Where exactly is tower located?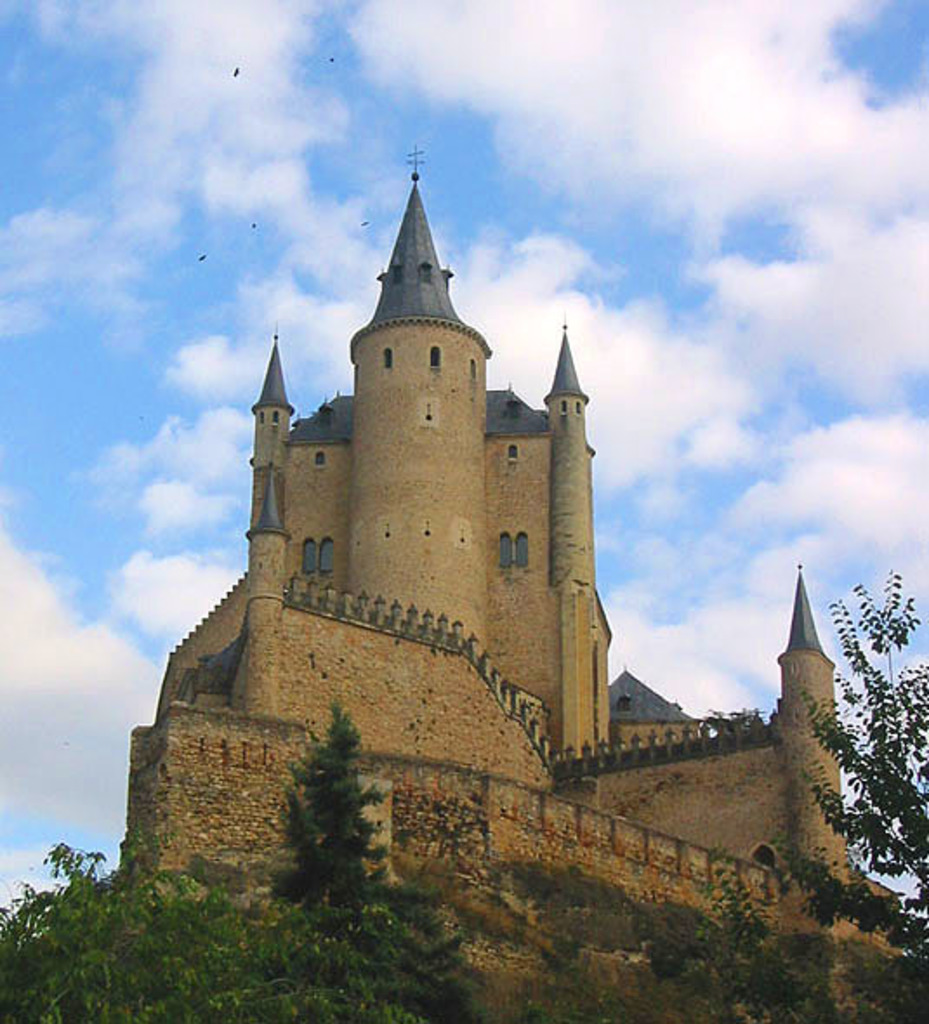
Its bounding box is pyautogui.locateOnScreen(73, 168, 919, 1022).
